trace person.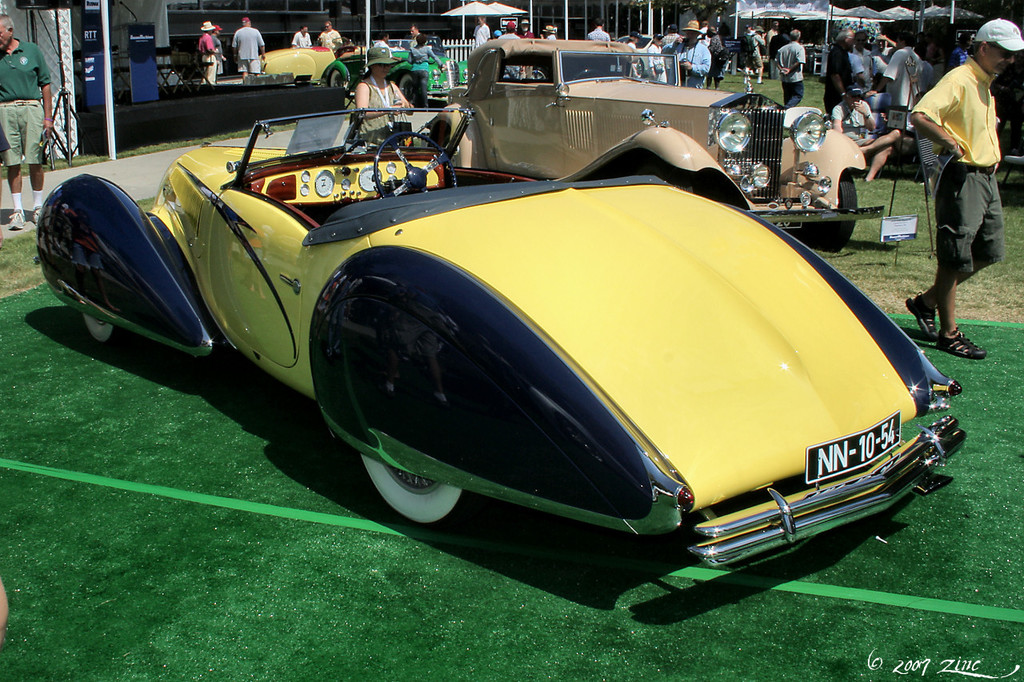
Traced to {"left": 404, "top": 27, "right": 425, "bottom": 54}.
